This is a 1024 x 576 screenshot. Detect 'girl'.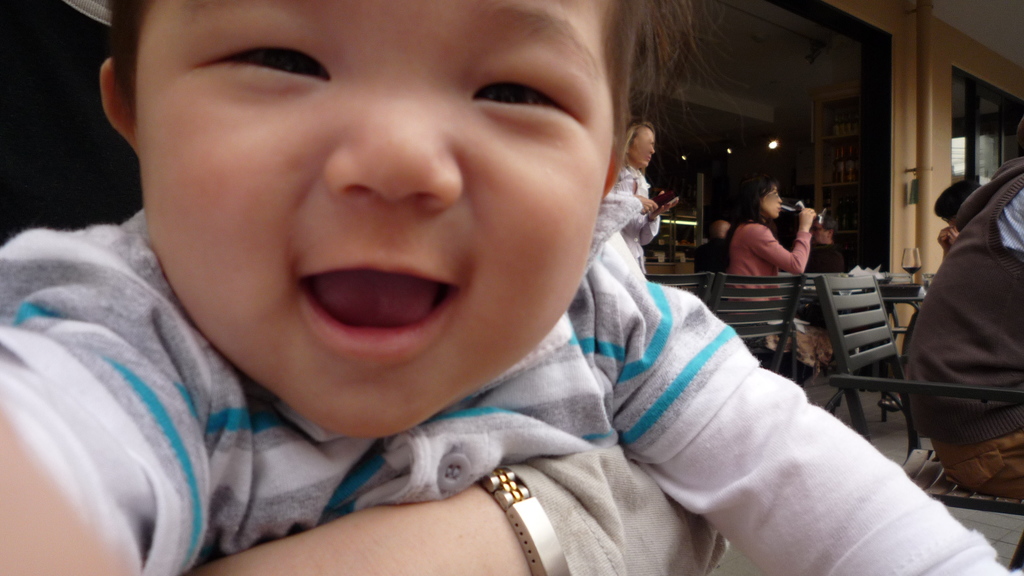
0:0:1023:575.
